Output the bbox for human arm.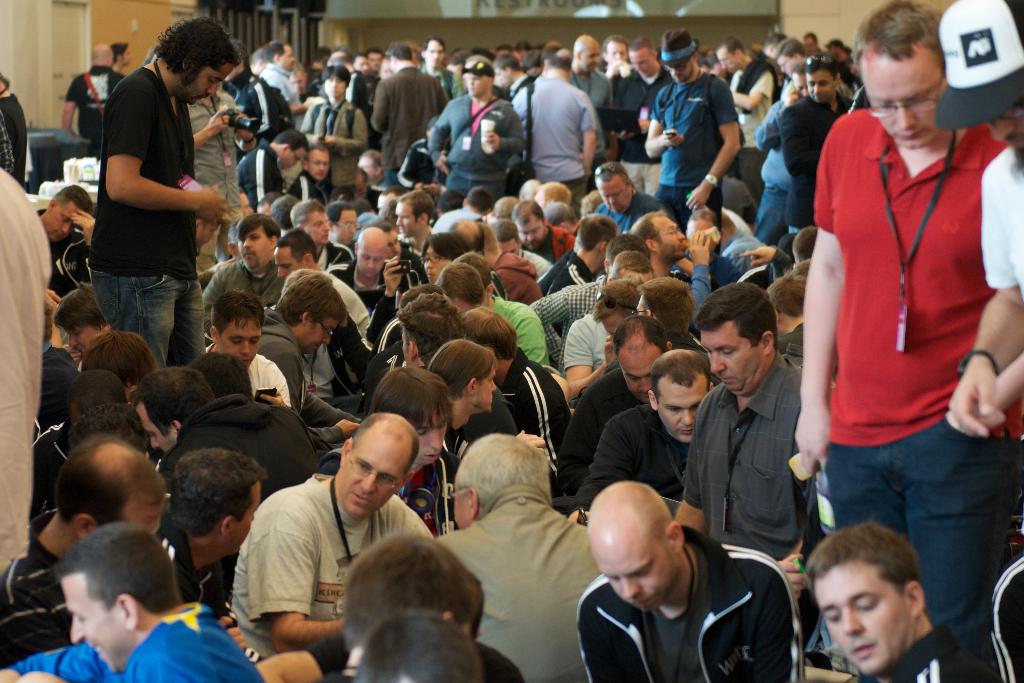
484 105 527 158.
